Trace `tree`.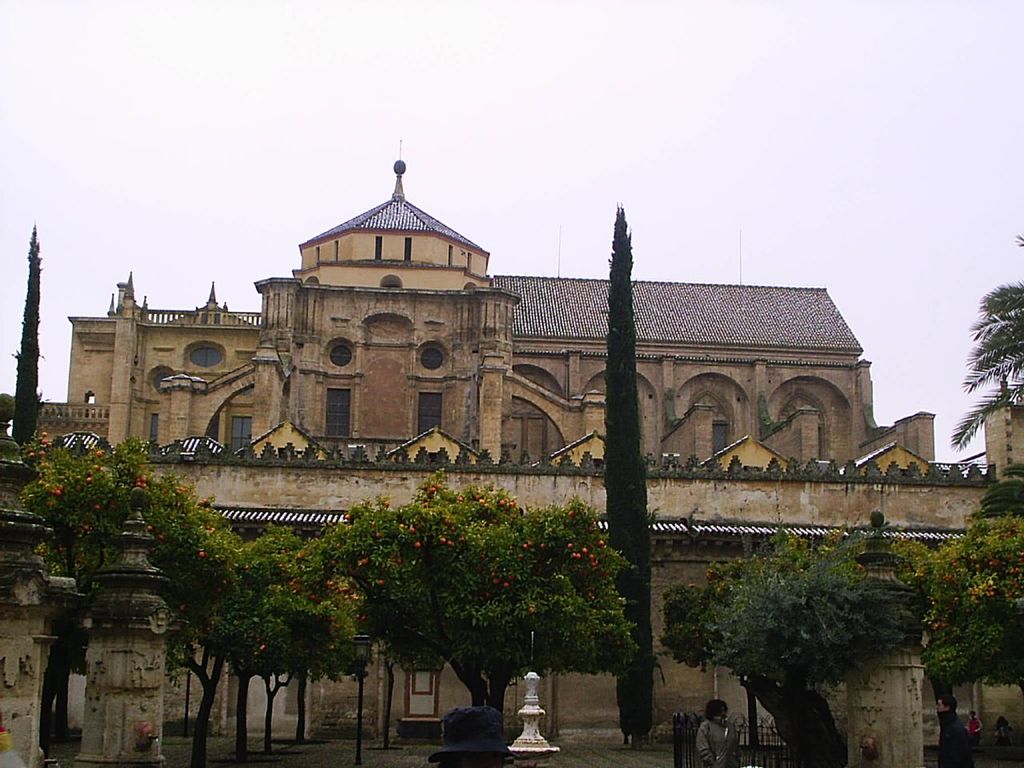
Traced to box=[602, 202, 658, 748].
